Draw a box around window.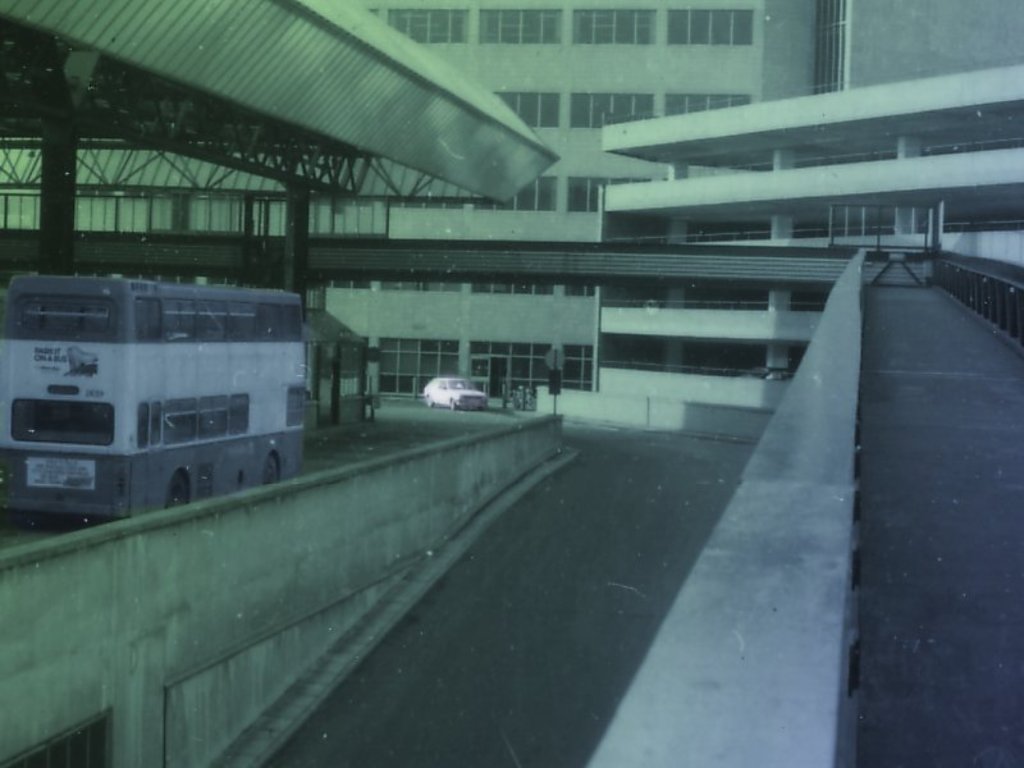
381,280,462,296.
